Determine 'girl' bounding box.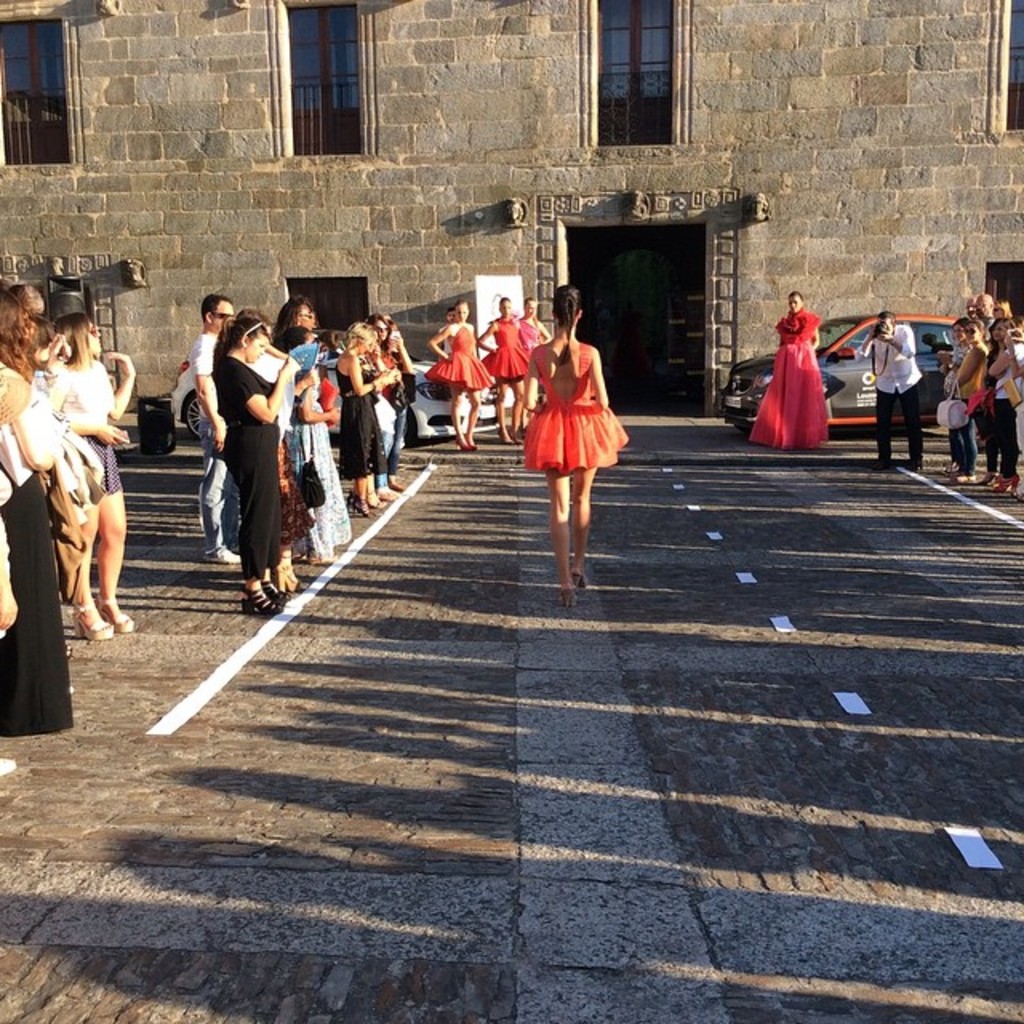
Determined: (x1=477, y1=294, x2=530, y2=442).
